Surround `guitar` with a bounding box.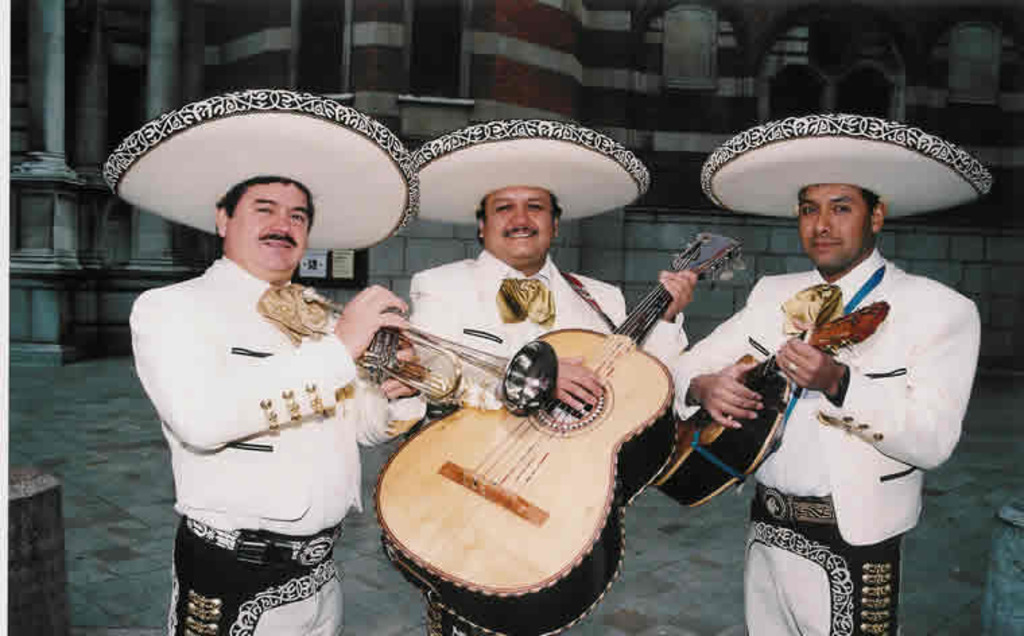
[left=371, top=234, right=746, bottom=635].
